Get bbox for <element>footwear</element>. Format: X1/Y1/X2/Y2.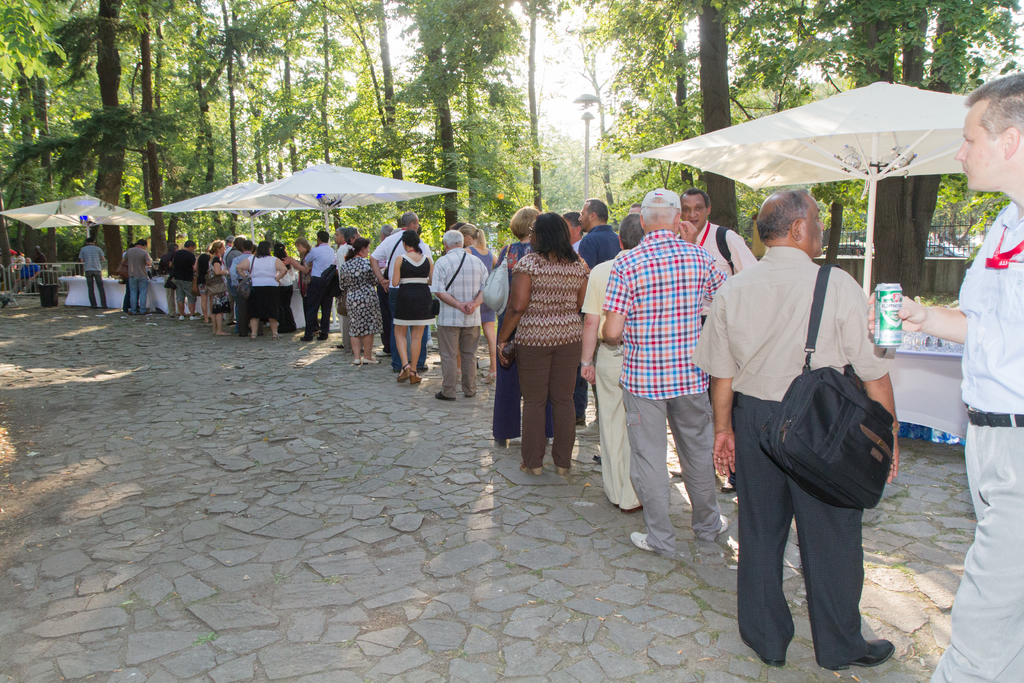
301/335/311/343.
